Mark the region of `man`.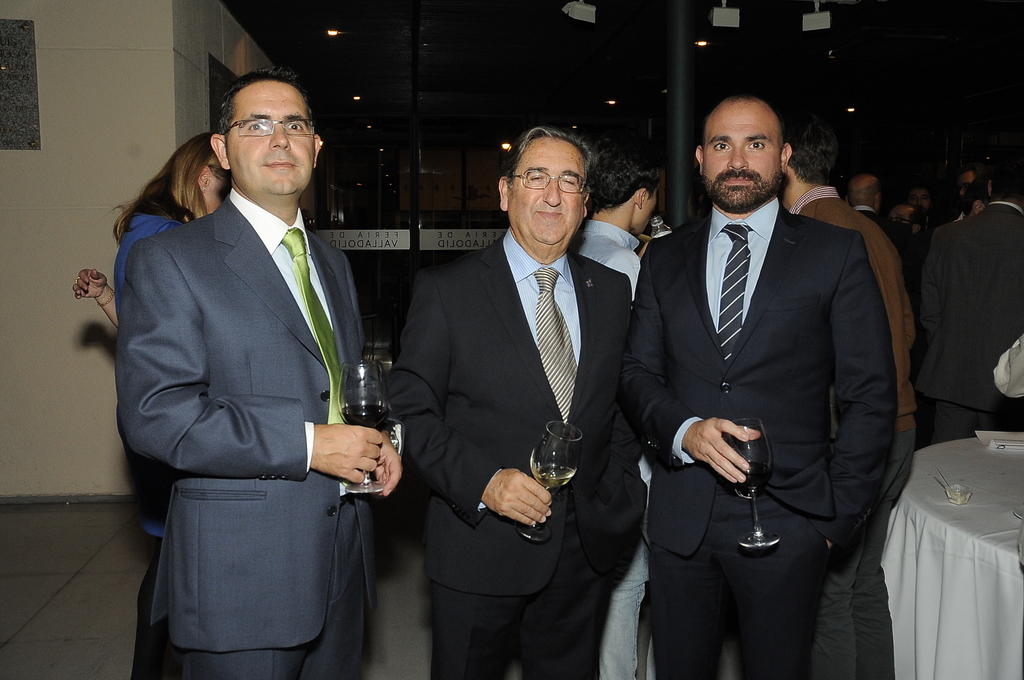
Region: l=959, t=160, r=983, b=206.
